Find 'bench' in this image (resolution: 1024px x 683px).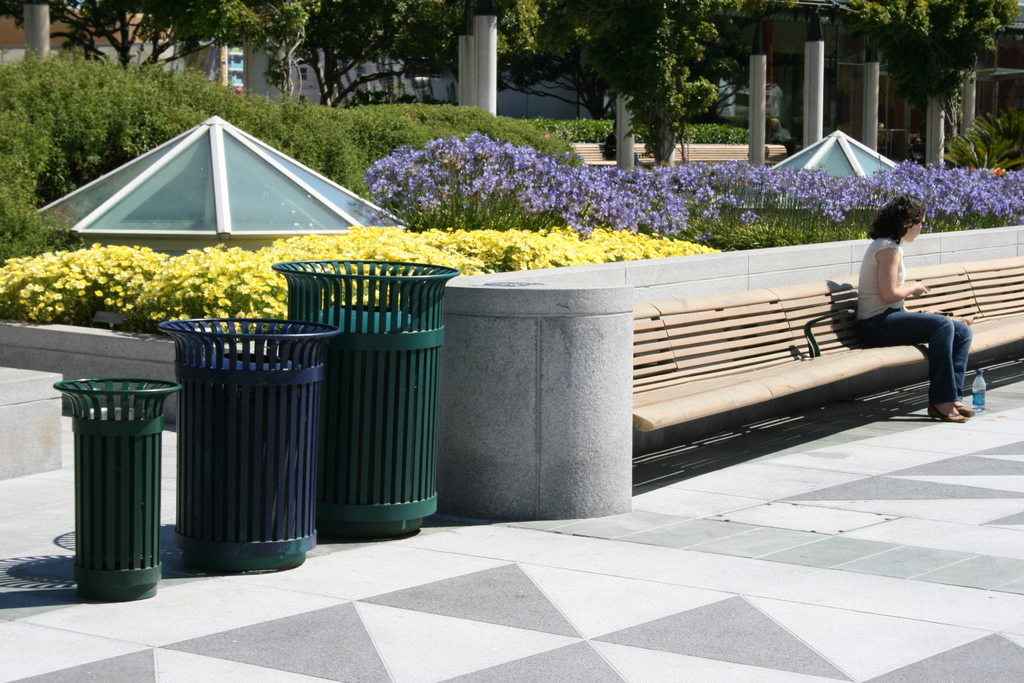
x1=637, y1=243, x2=1023, y2=449.
